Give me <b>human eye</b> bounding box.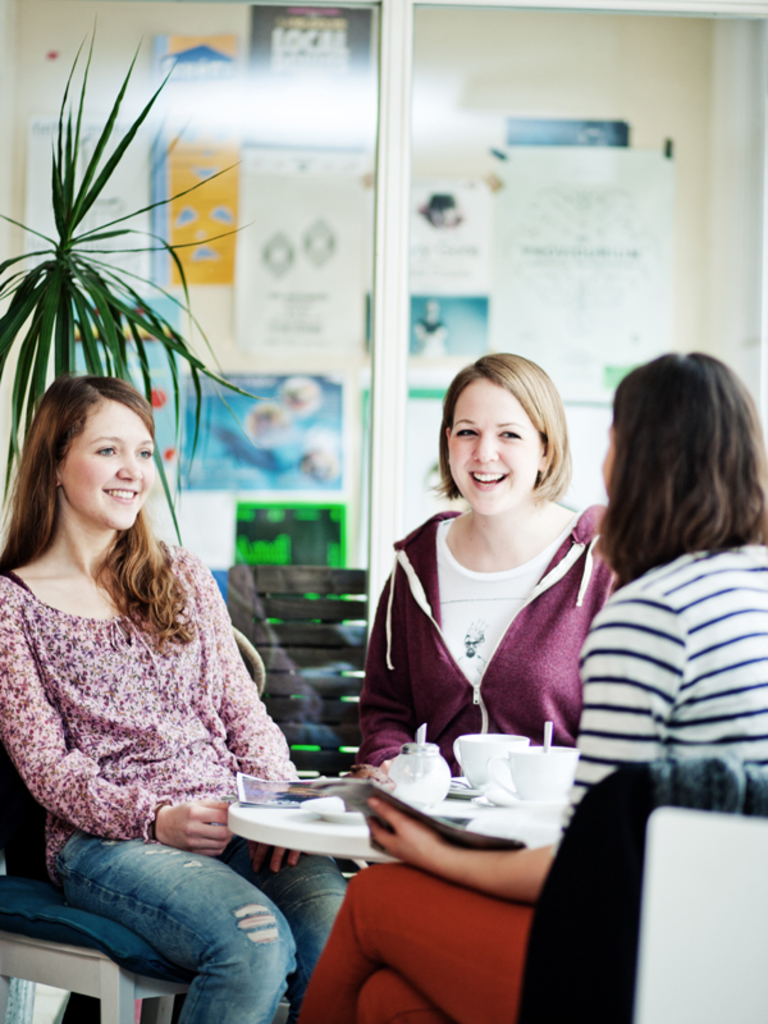
497,425,524,444.
